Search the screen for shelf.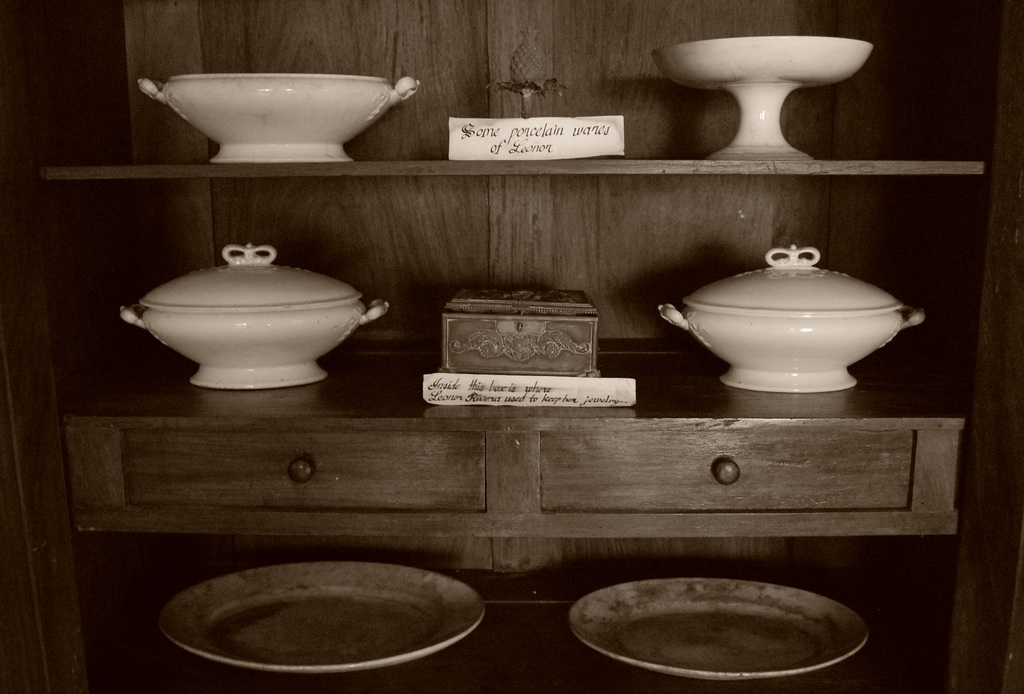
Found at 75/579/930/693.
